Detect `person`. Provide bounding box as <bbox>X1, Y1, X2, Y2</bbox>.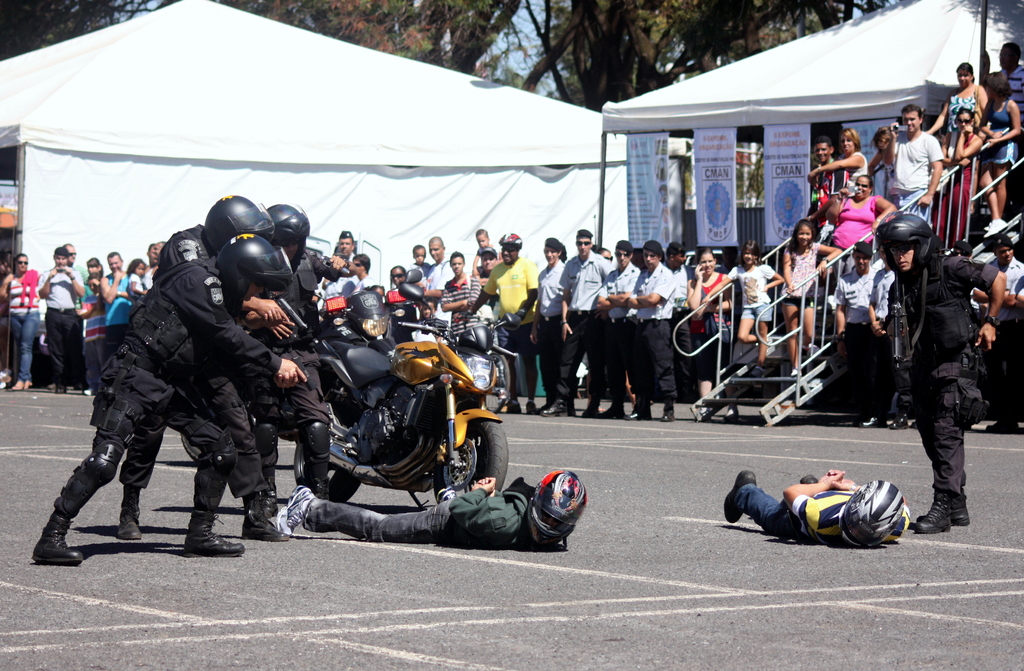
<bbox>824, 170, 906, 260</bbox>.
